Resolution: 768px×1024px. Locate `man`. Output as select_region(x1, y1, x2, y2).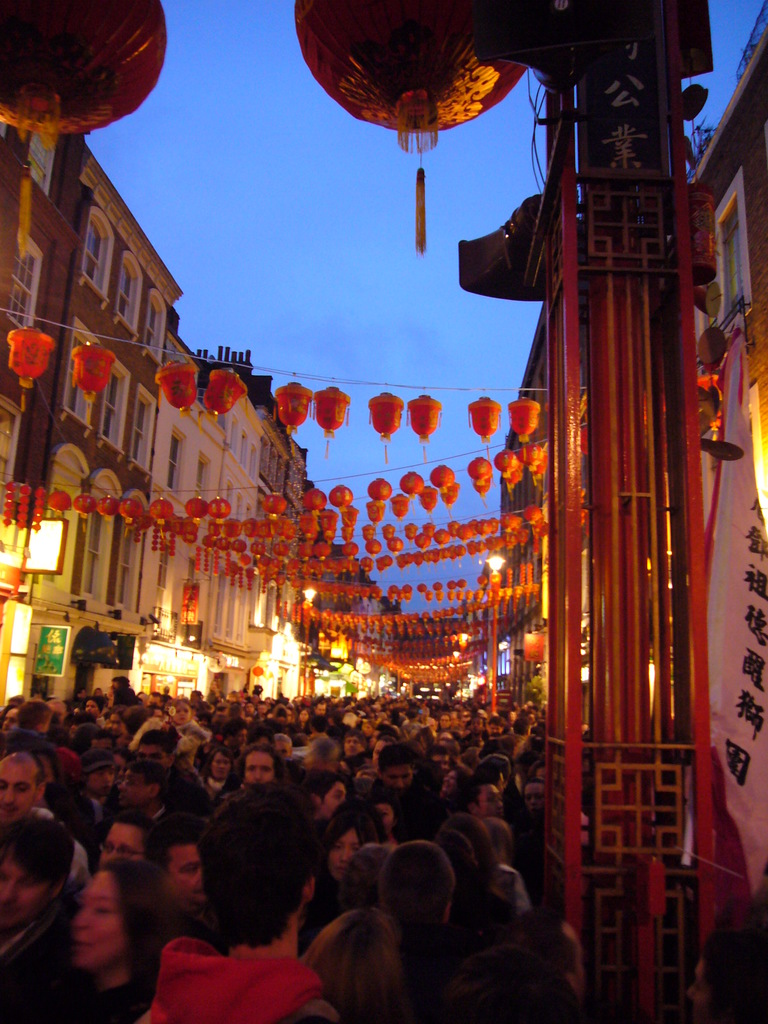
select_region(124, 805, 367, 1023).
